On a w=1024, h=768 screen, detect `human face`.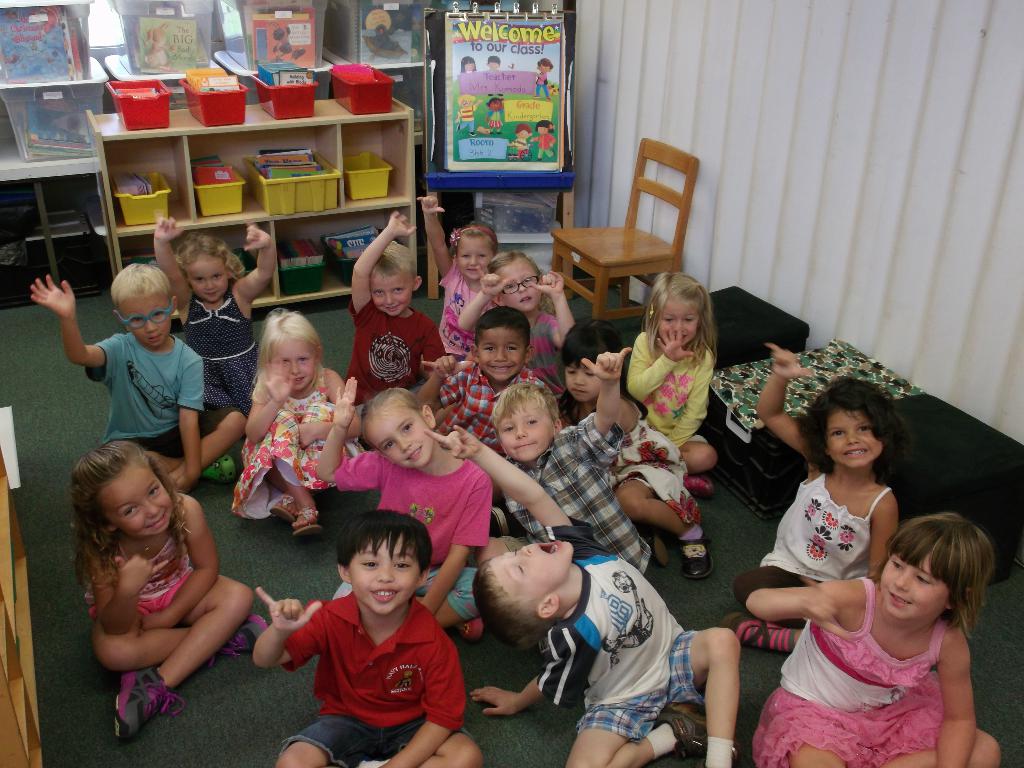
488,60,501,69.
